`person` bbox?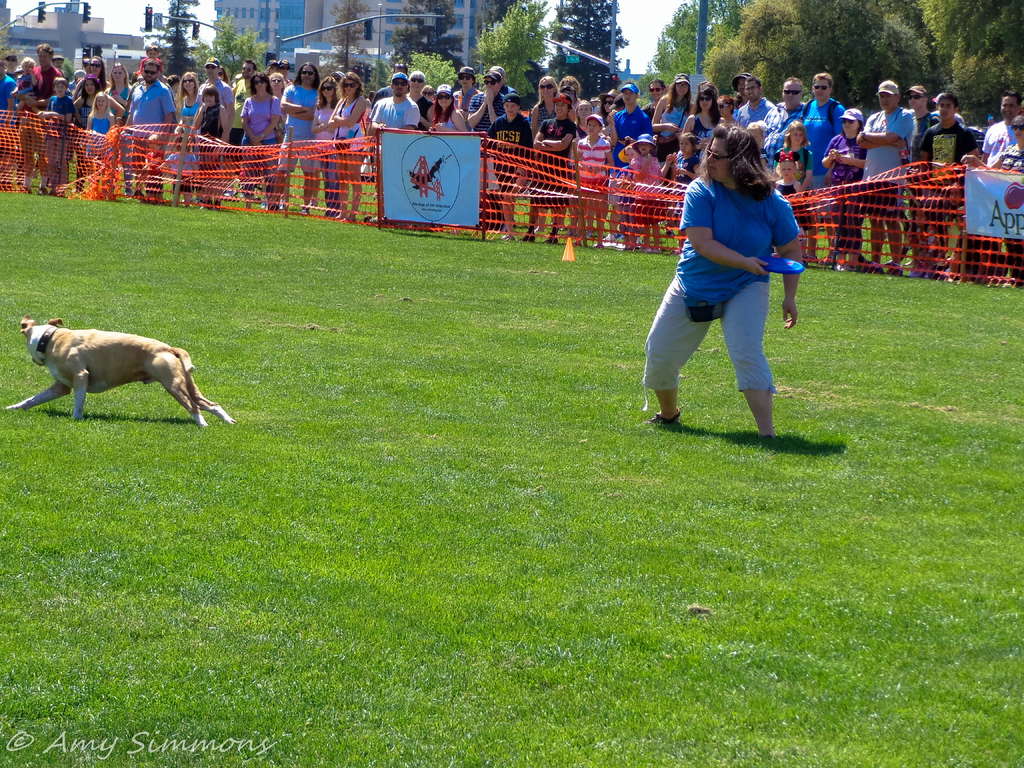
413,67,442,125
